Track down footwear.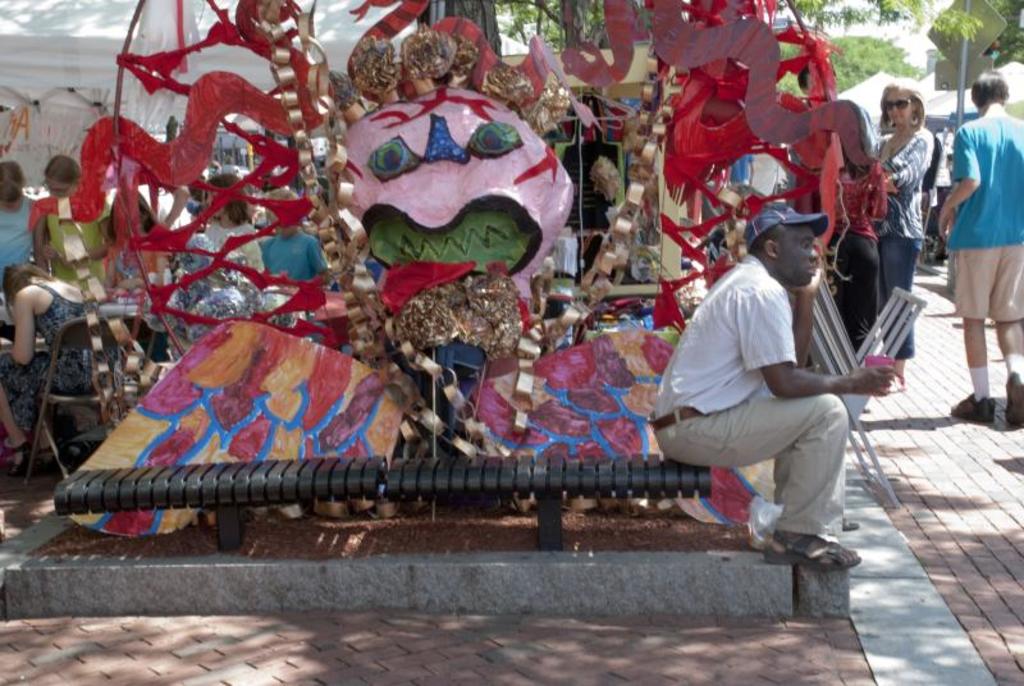
Tracked to left=950, top=392, right=993, bottom=425.
